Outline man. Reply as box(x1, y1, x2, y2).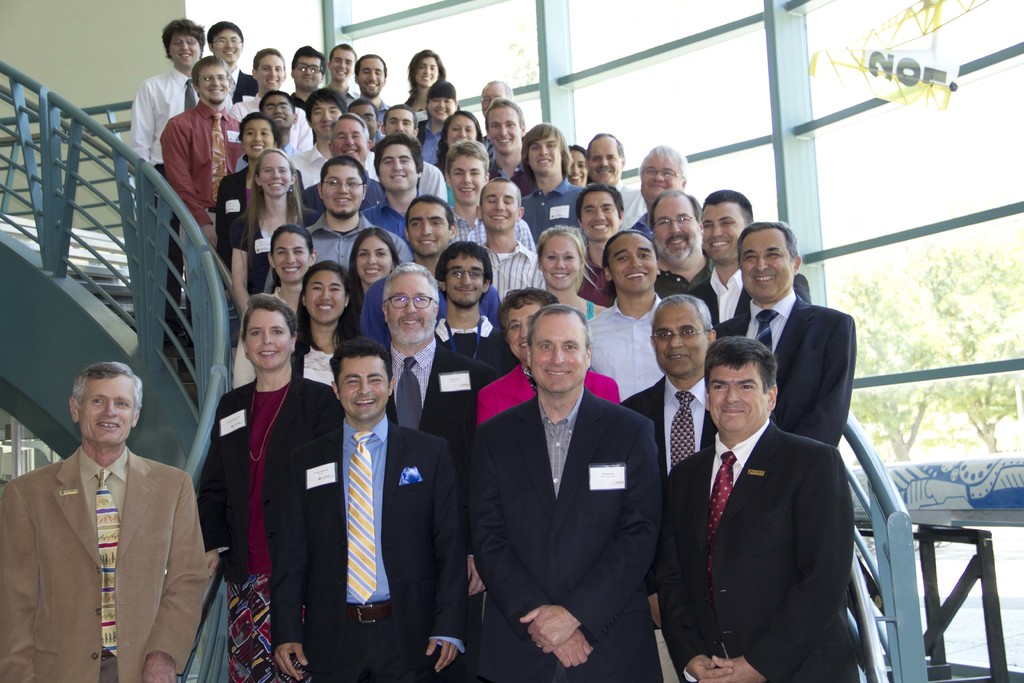
box(490, 96, 531, 177).
